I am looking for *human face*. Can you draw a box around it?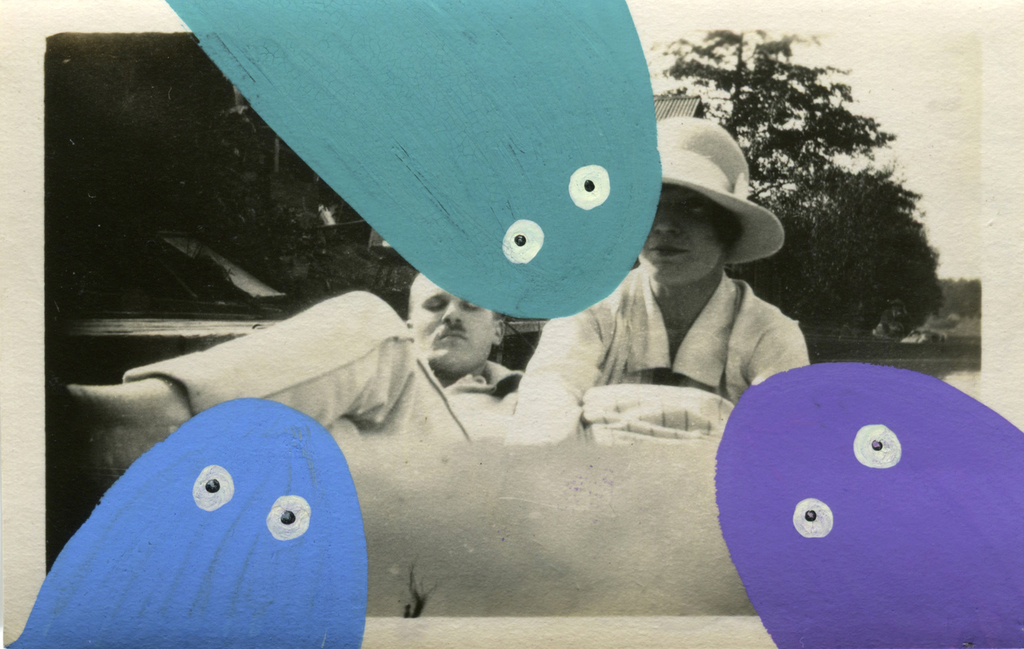
Sure, the bounding box is [left=413, top=278, right=493, bottom=367].
